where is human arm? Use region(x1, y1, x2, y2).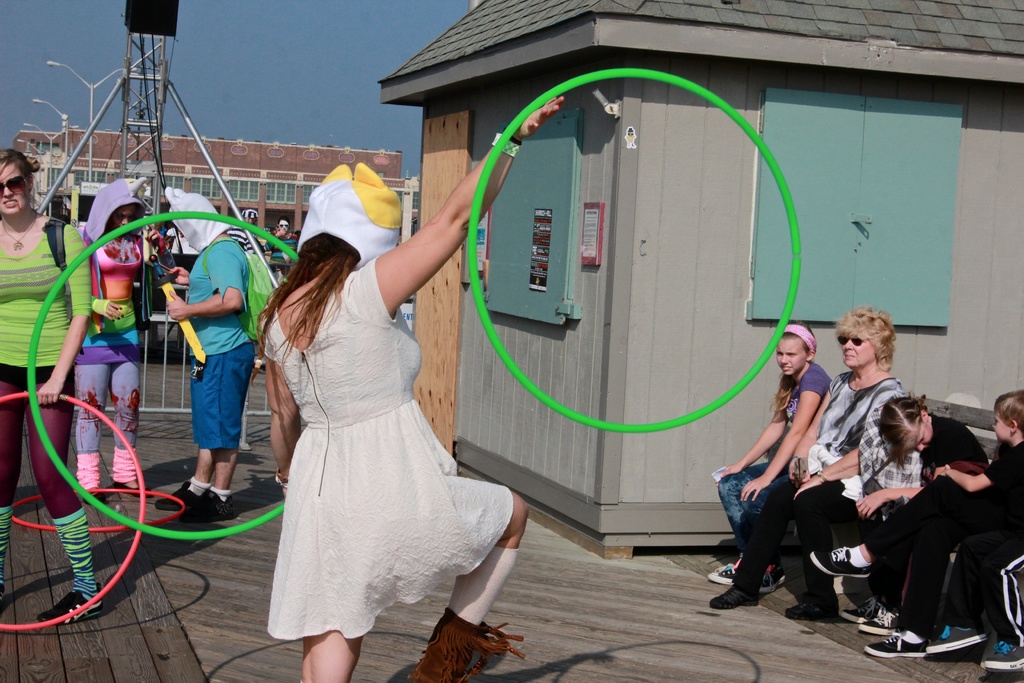
region(792, 400, 886, 500).
